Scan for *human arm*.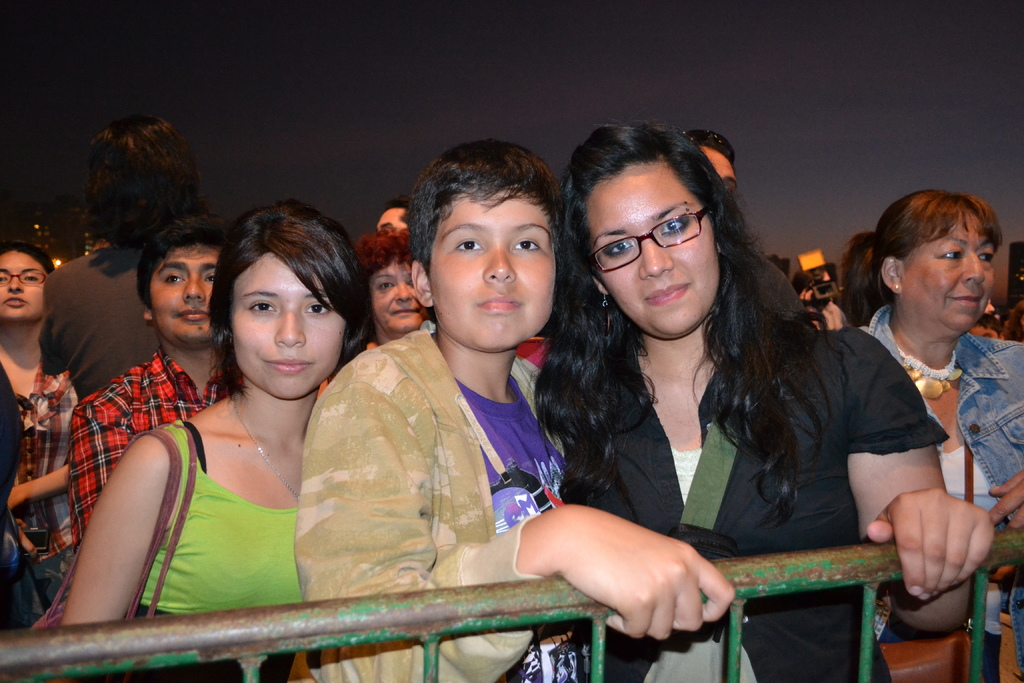
Scan result: (left=801, top=285, right=848, bottom=334).
